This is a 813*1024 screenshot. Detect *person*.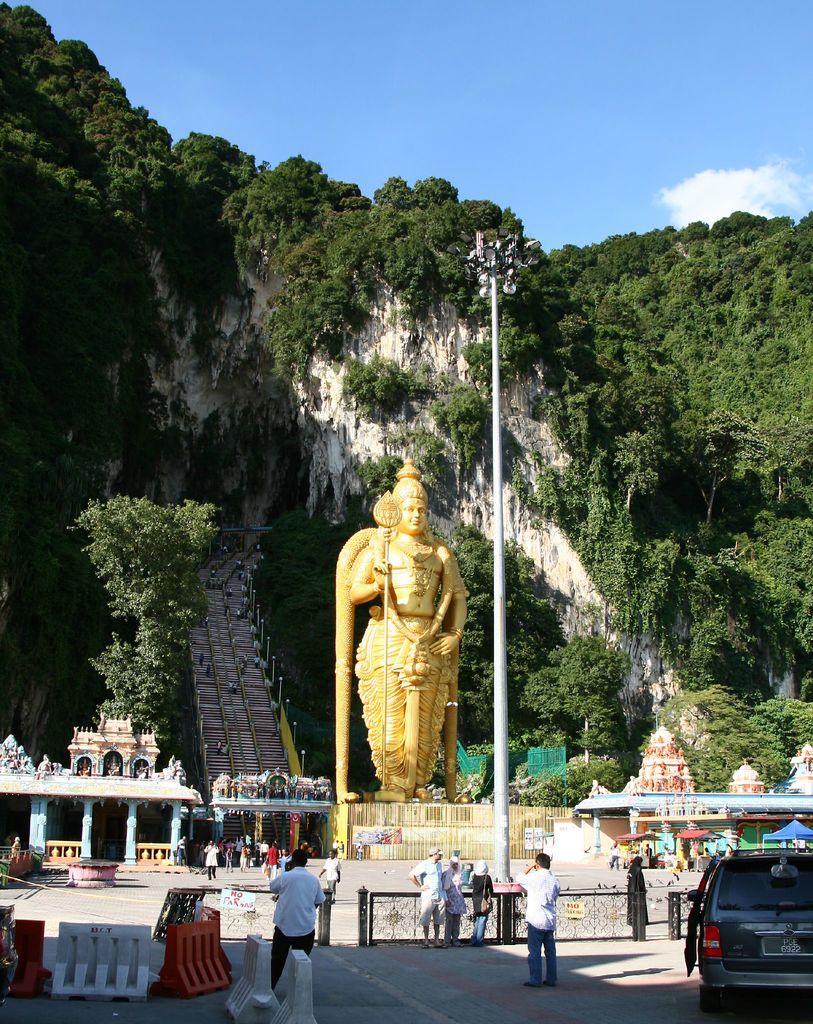
(left=315, top=850, right=340, bottom=902).
